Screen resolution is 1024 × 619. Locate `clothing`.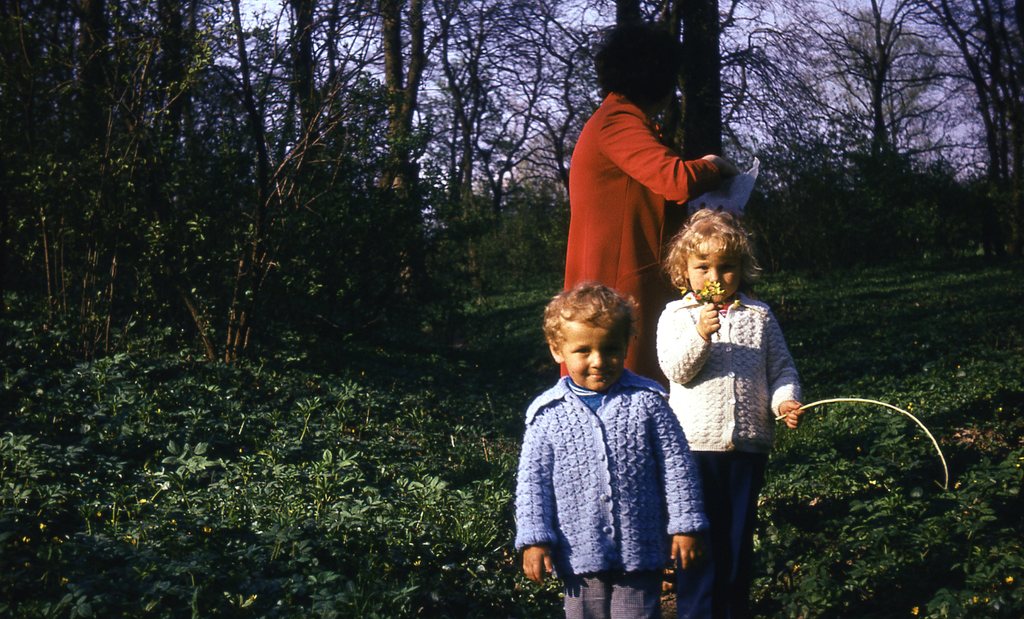
BBox(655, 290, 802, 618).
